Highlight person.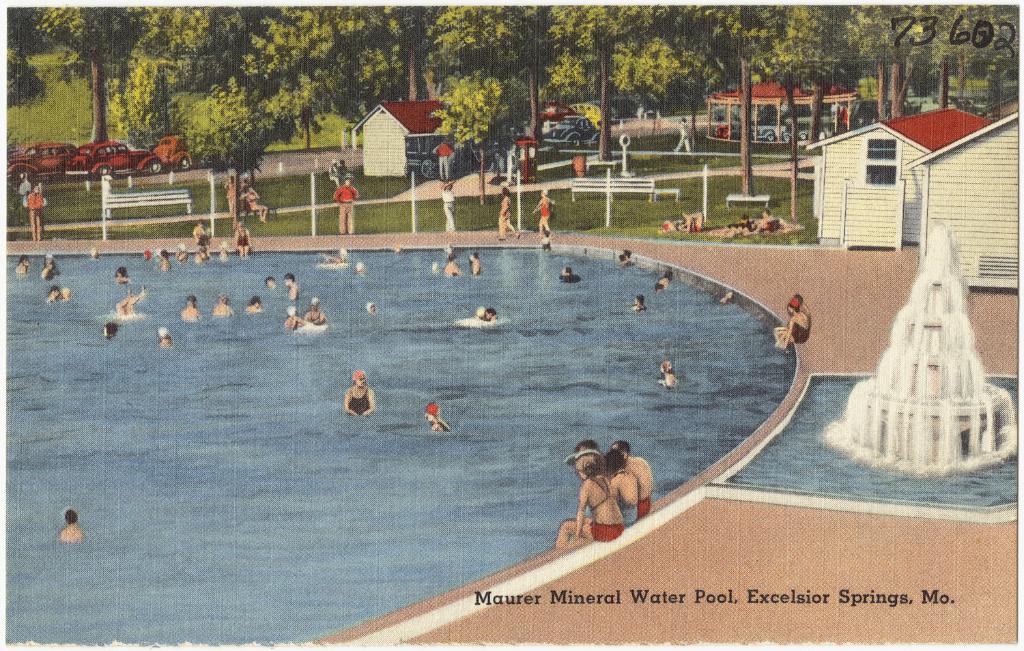
Highlighted region: pyautogui.locateOnScreen(609, 444, 655, 516).
